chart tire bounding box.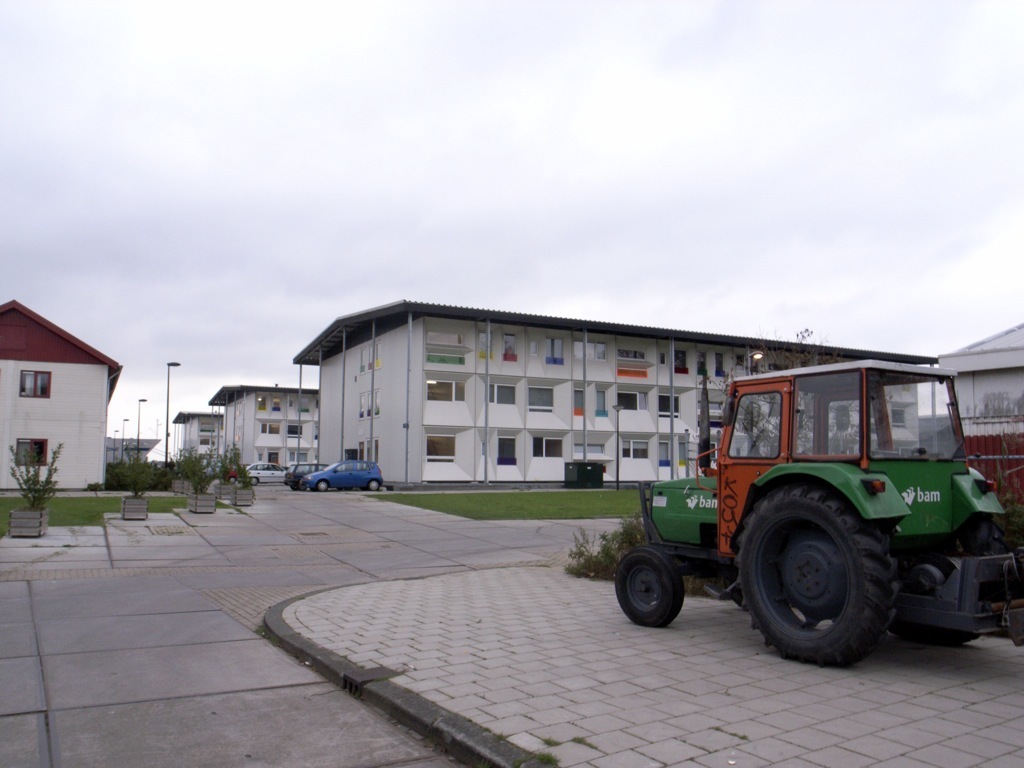
Charted: (611,547,680,626).
